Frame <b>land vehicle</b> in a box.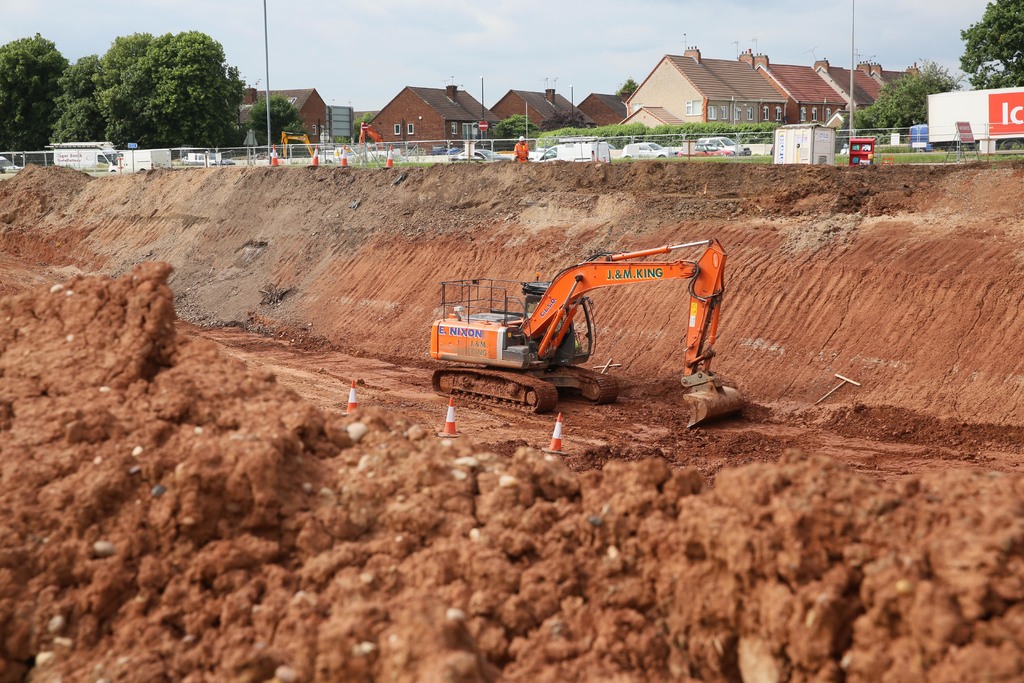
BBox(316, 145, 360, 164).
